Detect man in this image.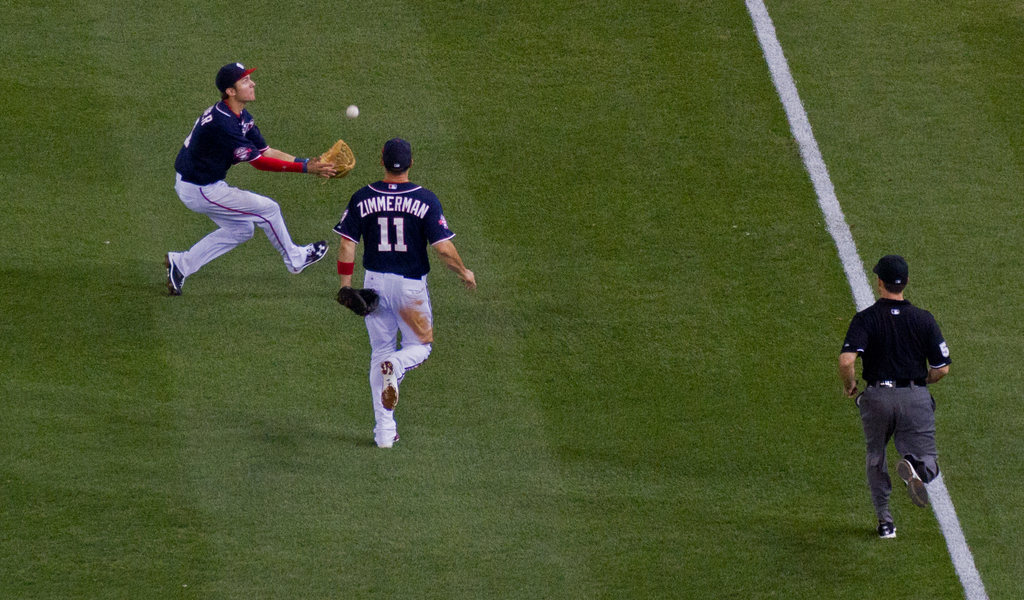
Detection: box=[842, 257, 959, 546].
